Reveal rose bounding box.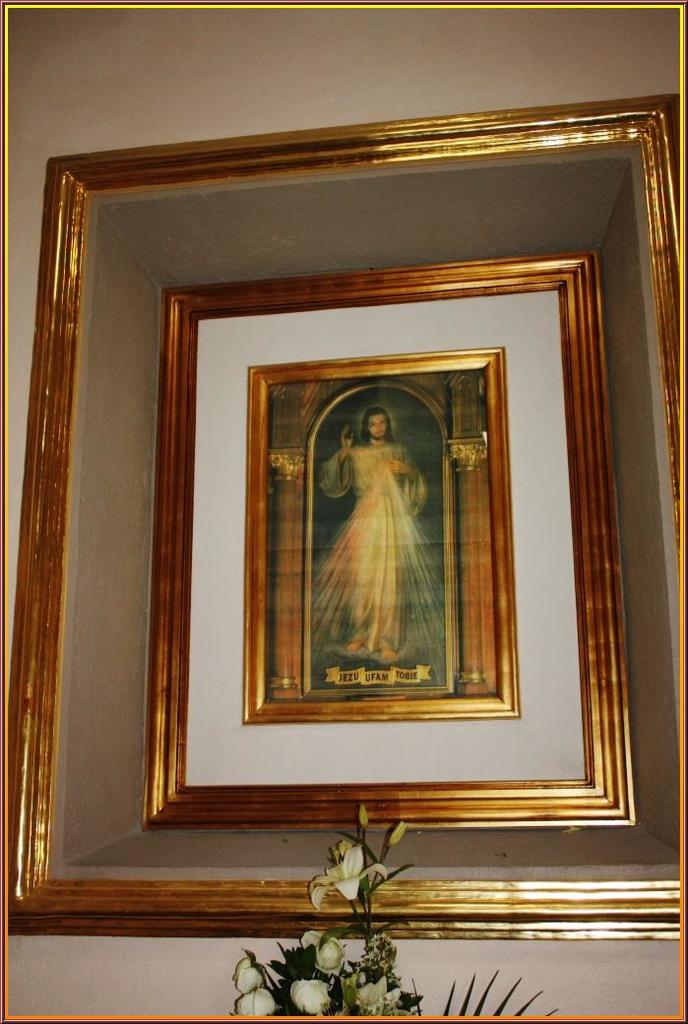
Revealed: 234 987 277 1016.
